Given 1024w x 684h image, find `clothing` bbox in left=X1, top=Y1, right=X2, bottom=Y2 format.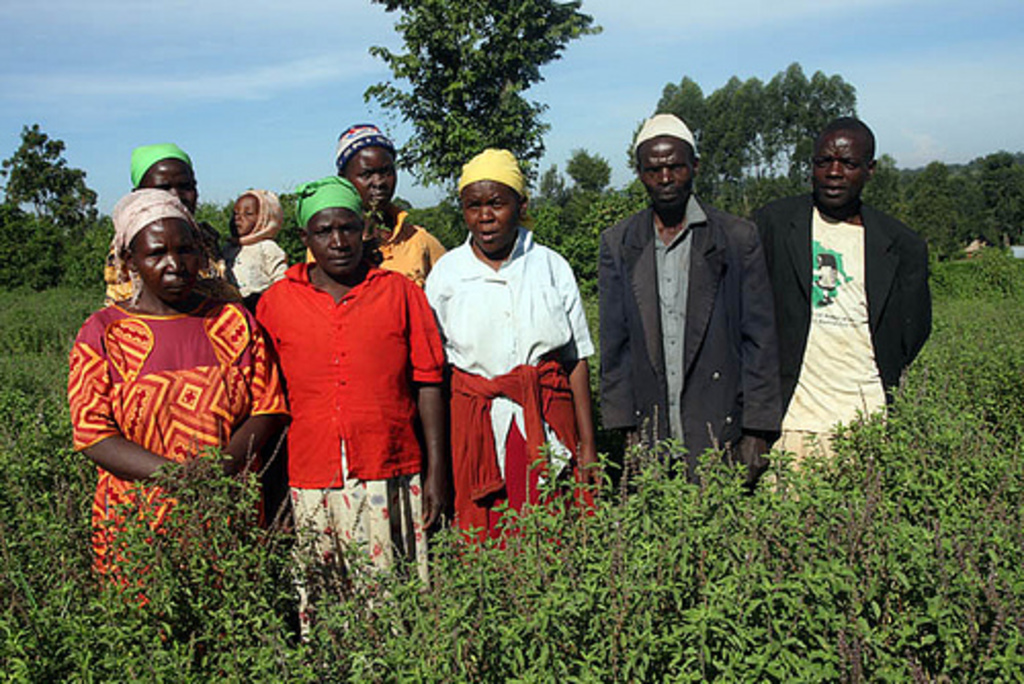
left=68, top=279, right=291, bottom=610.
